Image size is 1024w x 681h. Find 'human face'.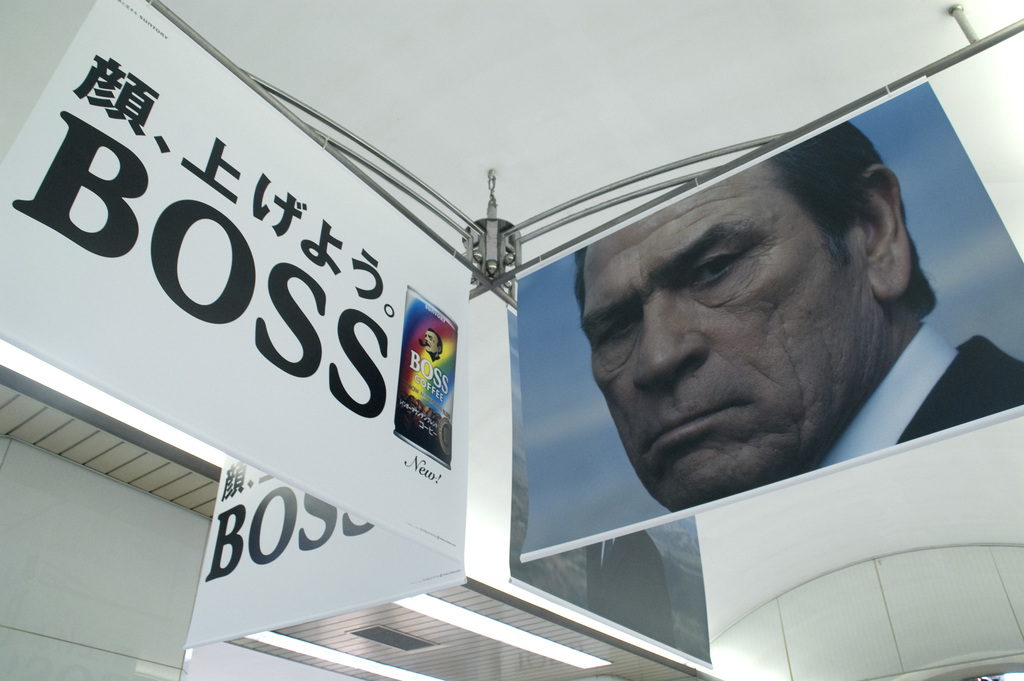
left=580, top=156, right=885, bottom=500.
